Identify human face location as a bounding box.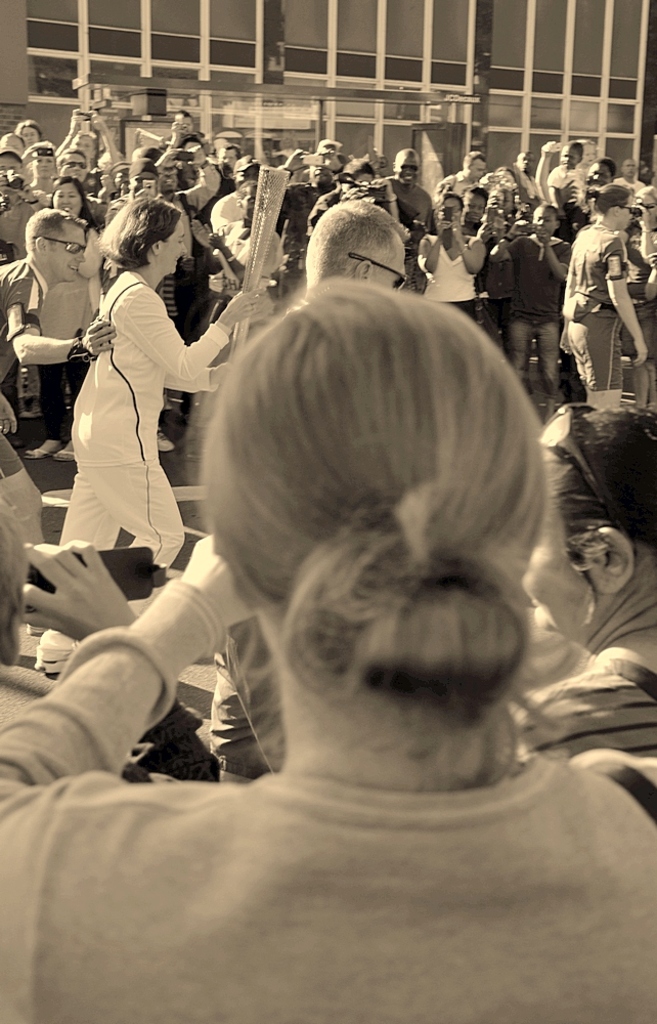
x1=530, y1=207, x2=557, y2=239.
